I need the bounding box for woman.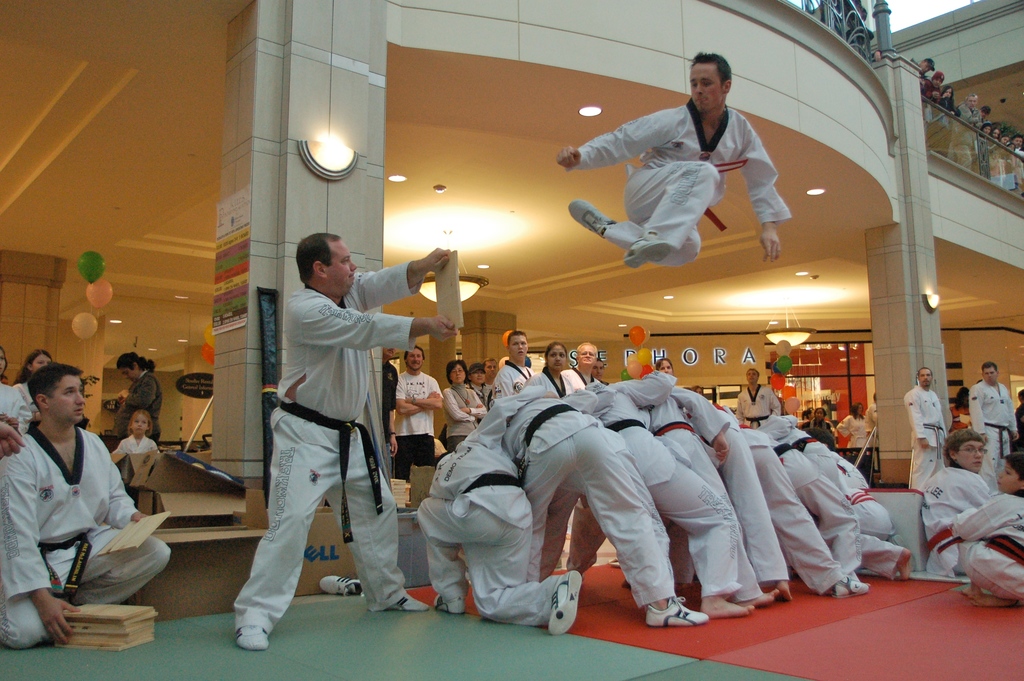
Here it is: {"left": 114, "top": 352, "right": 164, "bottom": 444}.
